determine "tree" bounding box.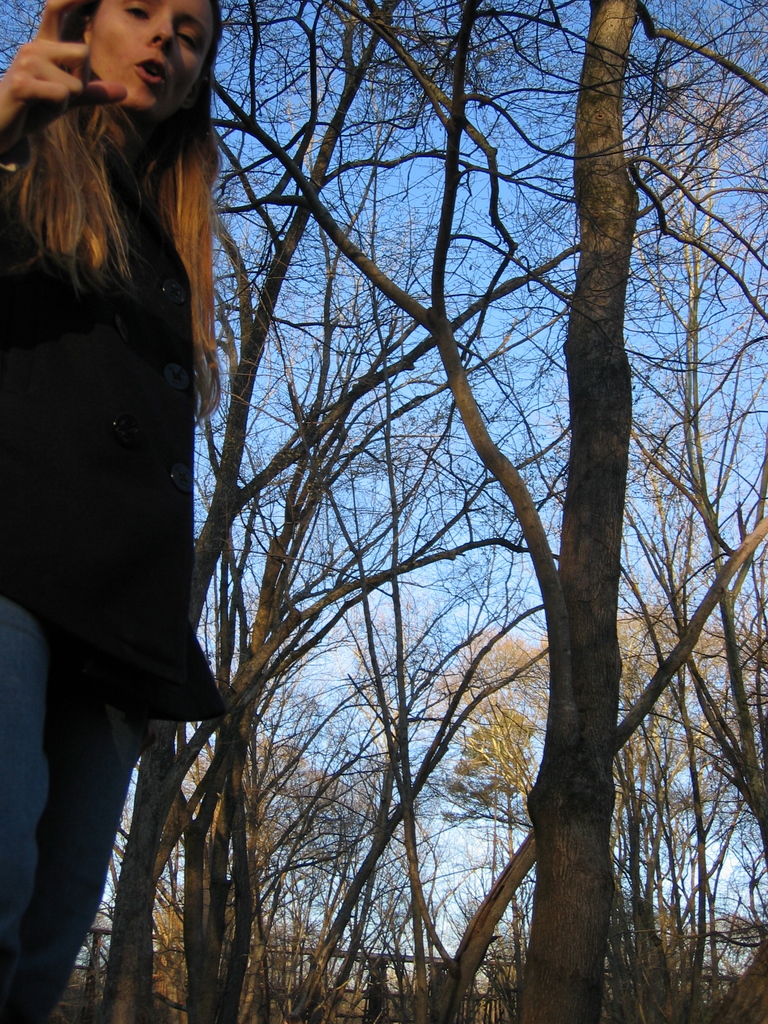
Determined: rect(287, 0, 767, 1023).
